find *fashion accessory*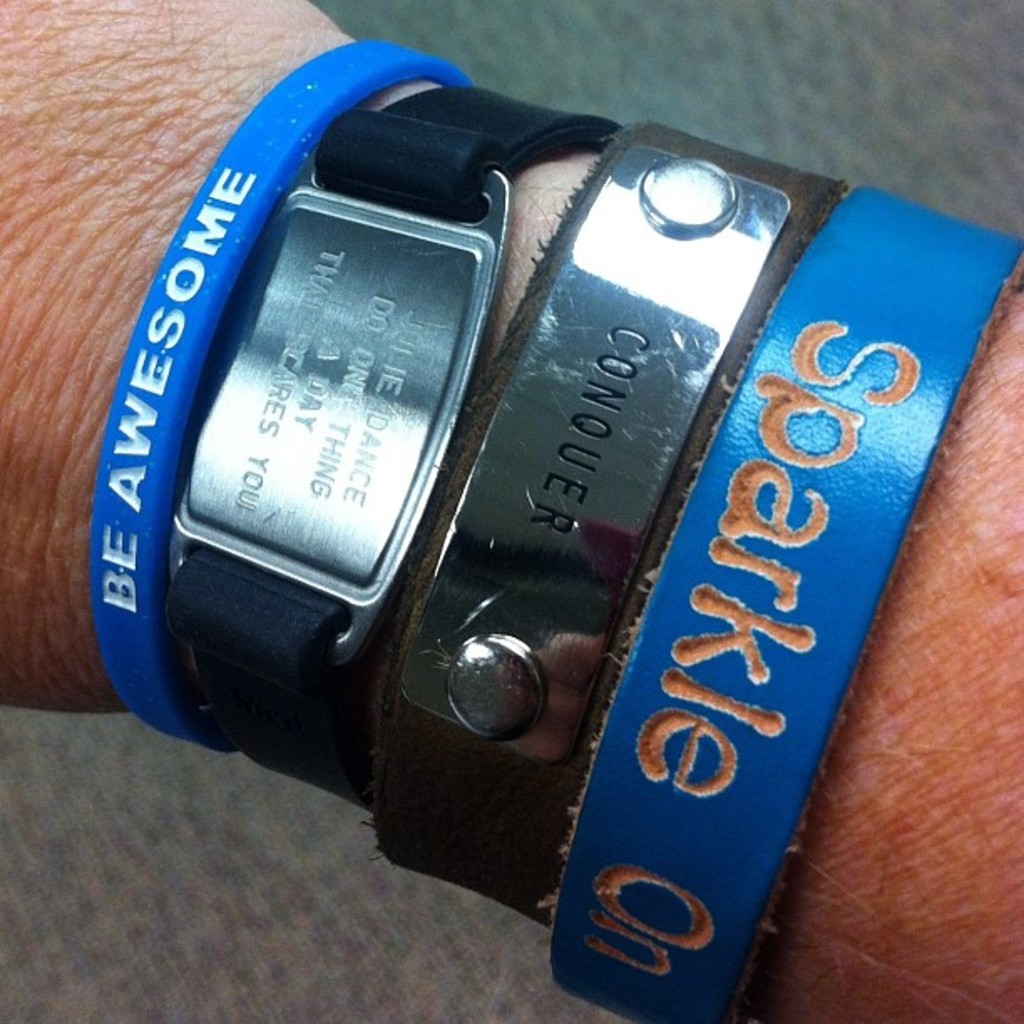
l=368, t=122, r=842, b=935
